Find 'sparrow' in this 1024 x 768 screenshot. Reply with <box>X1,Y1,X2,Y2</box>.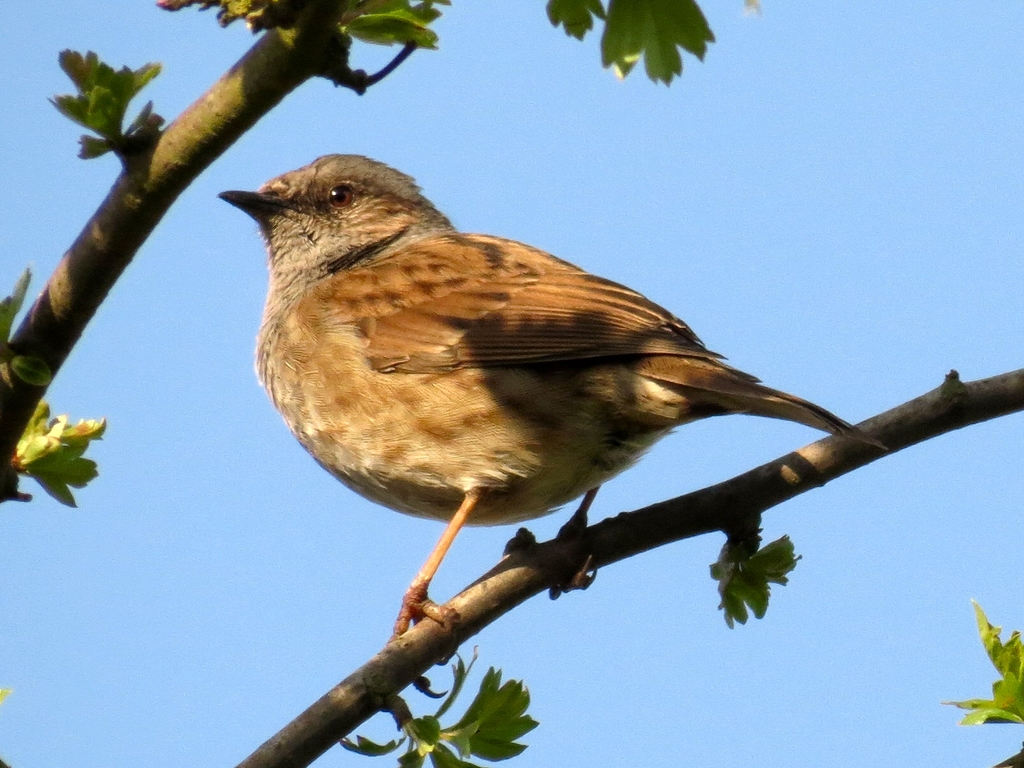
<box>218,148,887,696</box>.
